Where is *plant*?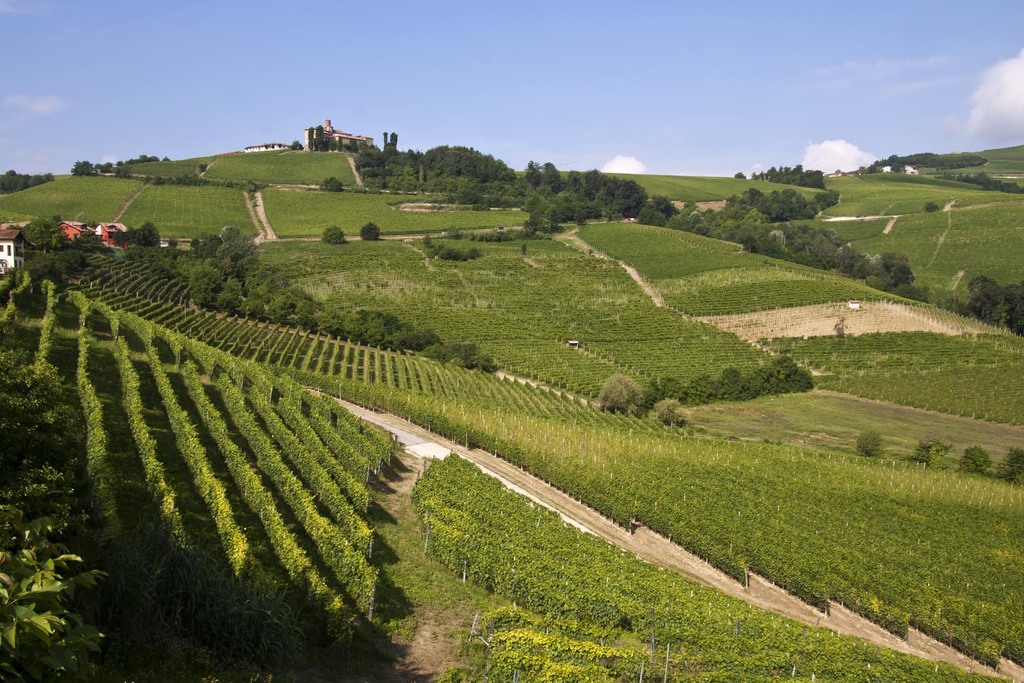
crop(995, 446, 1023, 486).
